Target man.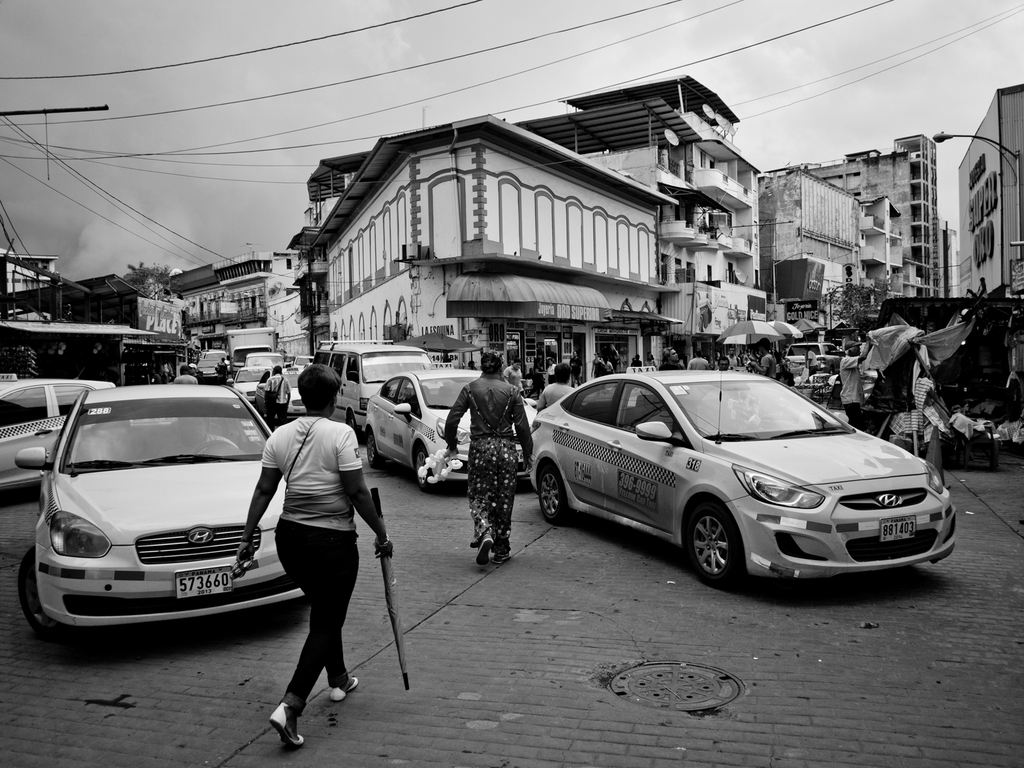
Target region: (264, 365, 291, 431).
